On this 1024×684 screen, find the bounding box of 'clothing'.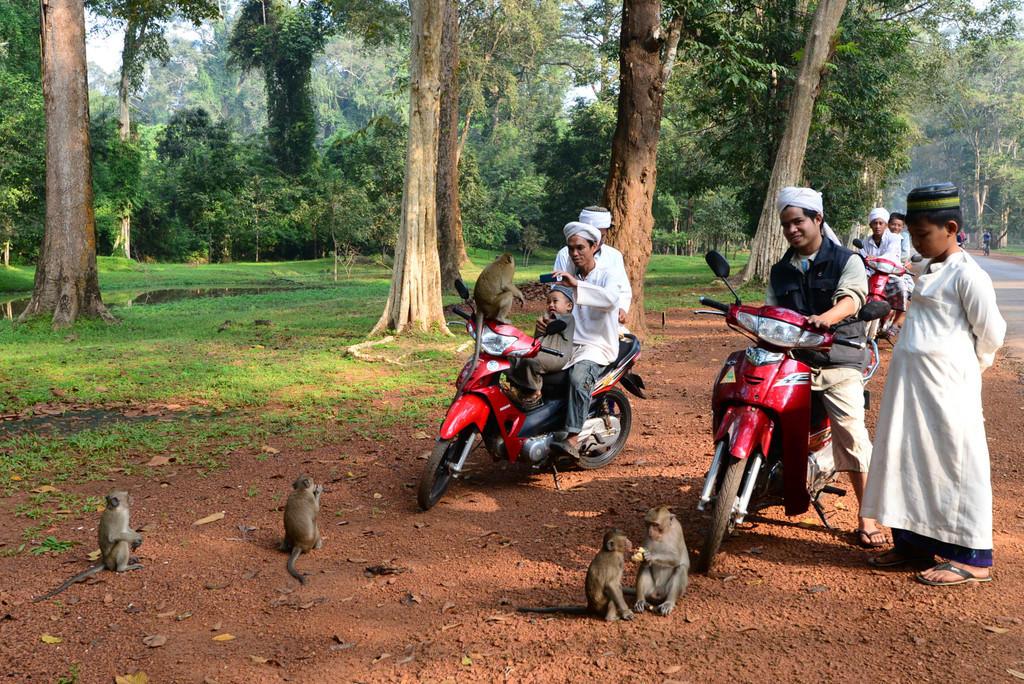
Bounding box: [left=870, top=224, right=1004, bottom=562].
